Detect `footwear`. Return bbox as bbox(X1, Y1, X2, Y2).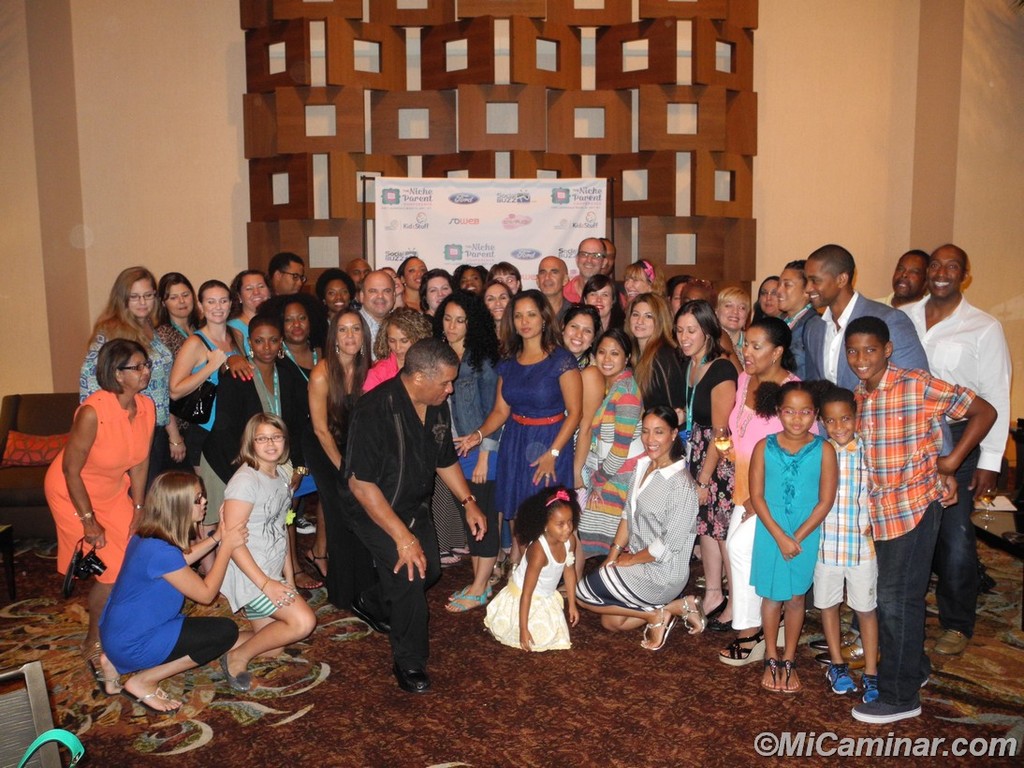
bbox(932, 628, 969, 654).
